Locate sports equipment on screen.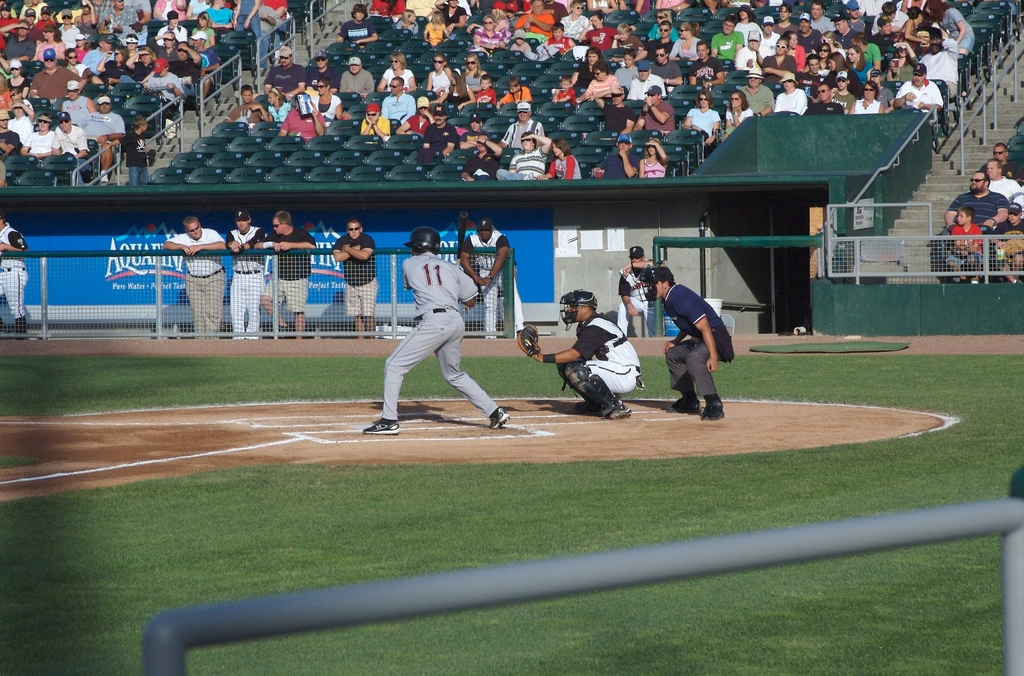
On screen at 563:358:623:419.
